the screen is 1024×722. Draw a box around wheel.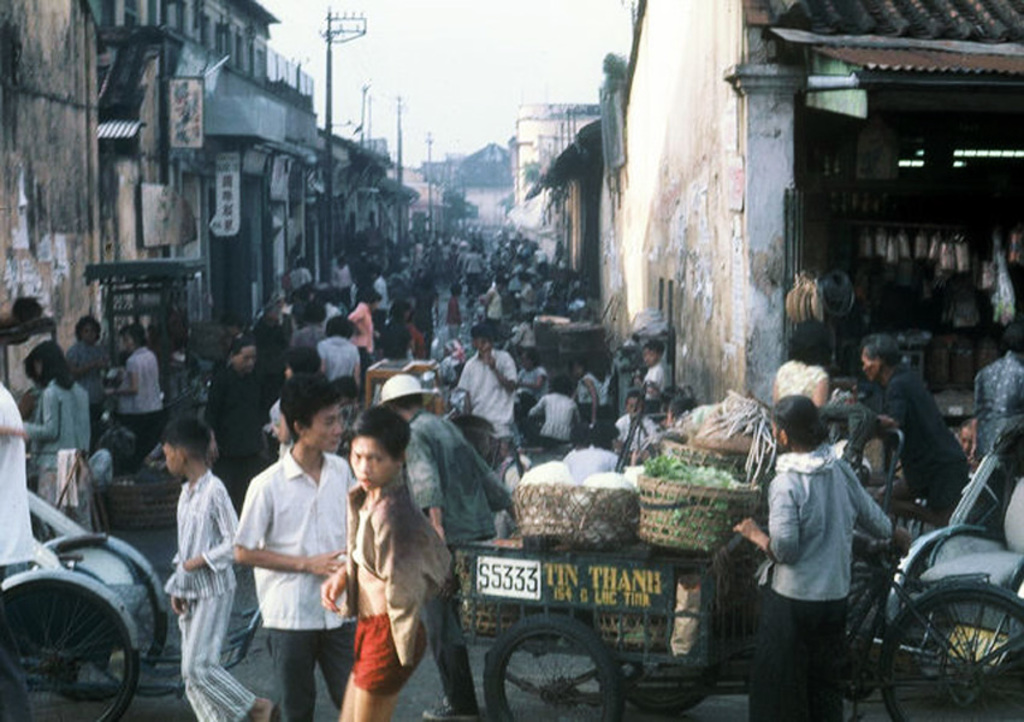
616, 663, 708, 718.
